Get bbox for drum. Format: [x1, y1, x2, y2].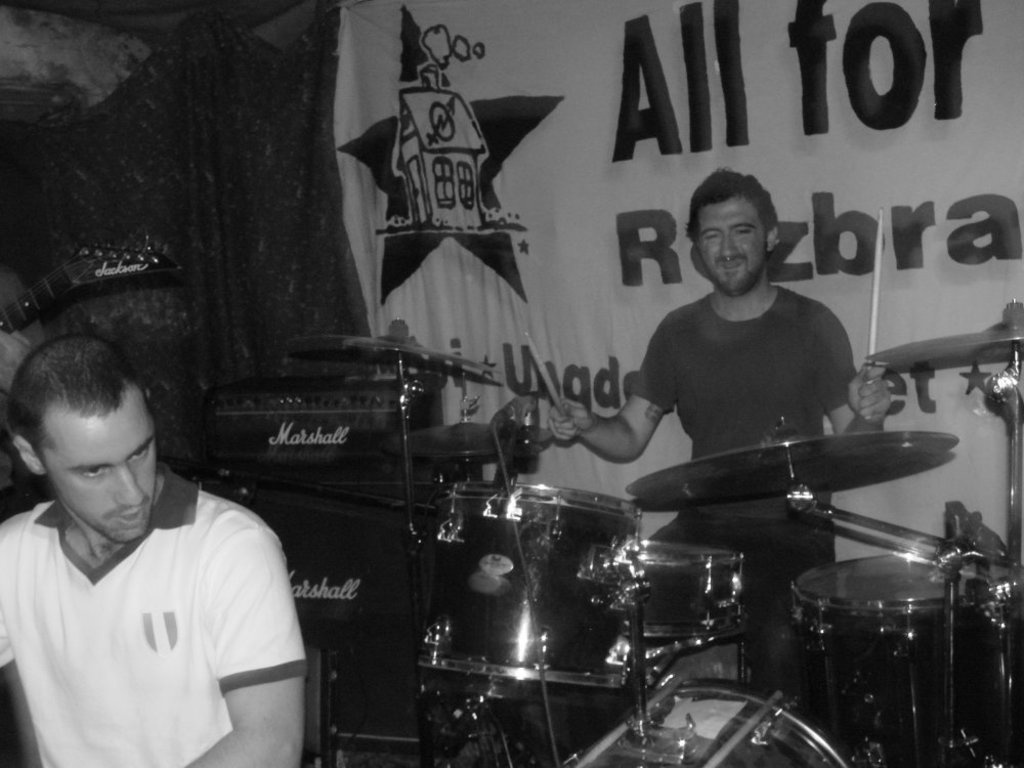
[622, 542, 741, 639].
